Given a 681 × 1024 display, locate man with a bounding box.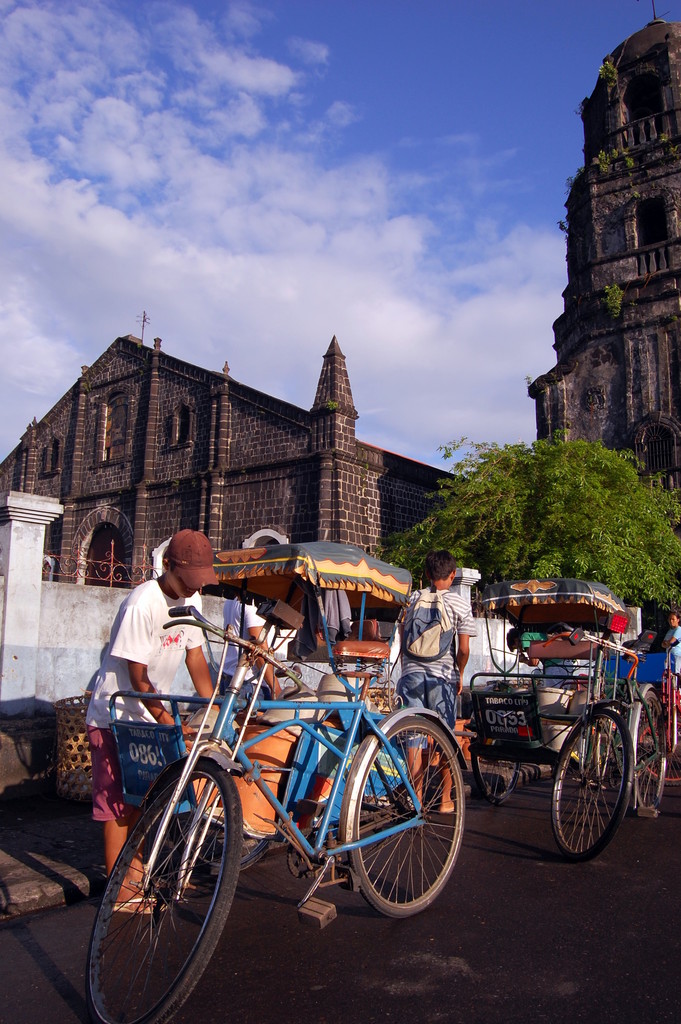
Located: (92, 524, 268, 903).
